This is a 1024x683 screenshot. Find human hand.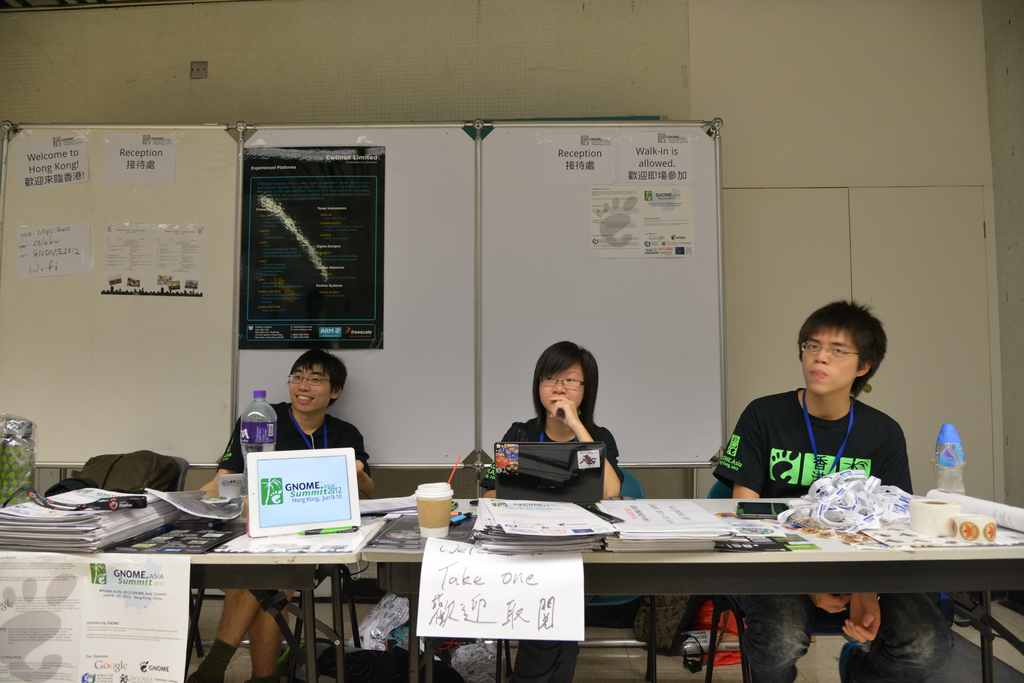
Bounding box: pyautogui.locateOnScreen(814, 592, 849, 617).
